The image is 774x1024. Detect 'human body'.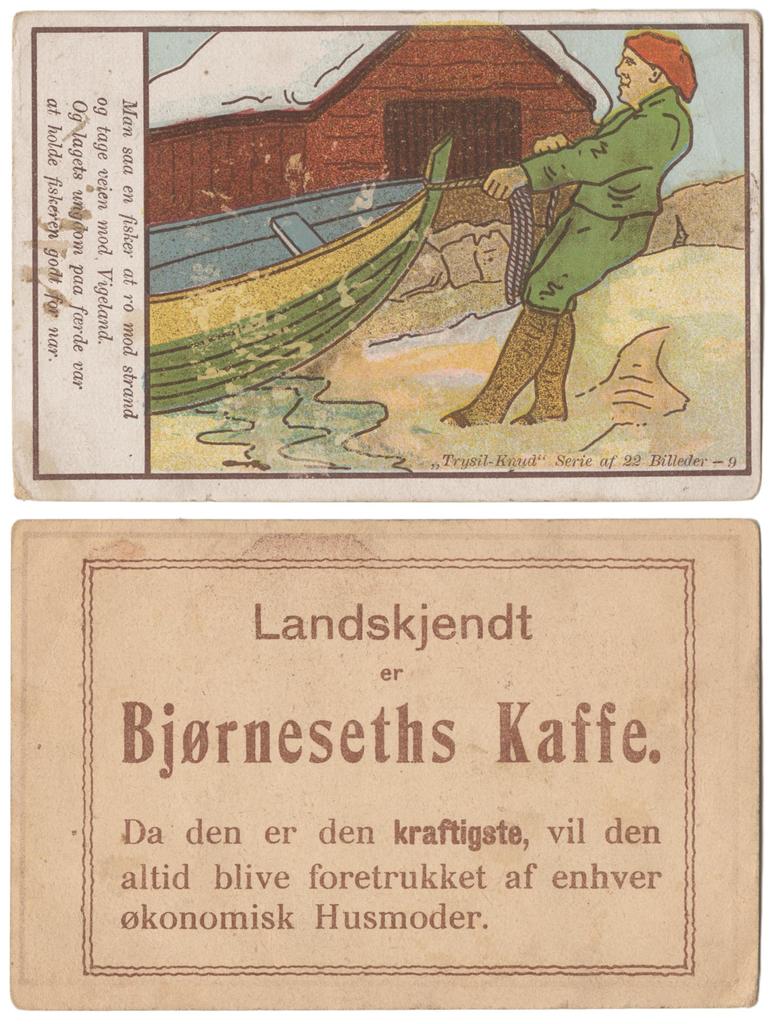
Detection: select_region(477, 60, 706, 408).
